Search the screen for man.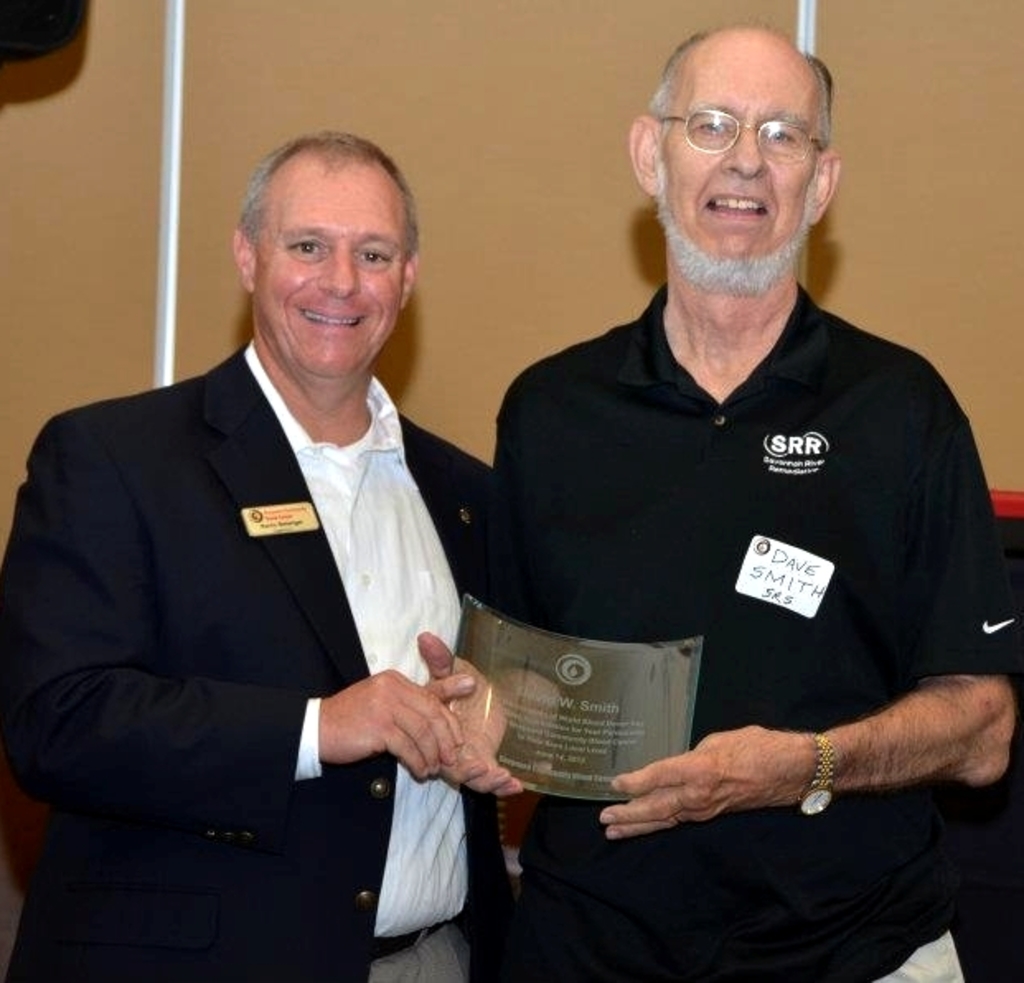
Found at <box>501,21,1022,975</box>.
